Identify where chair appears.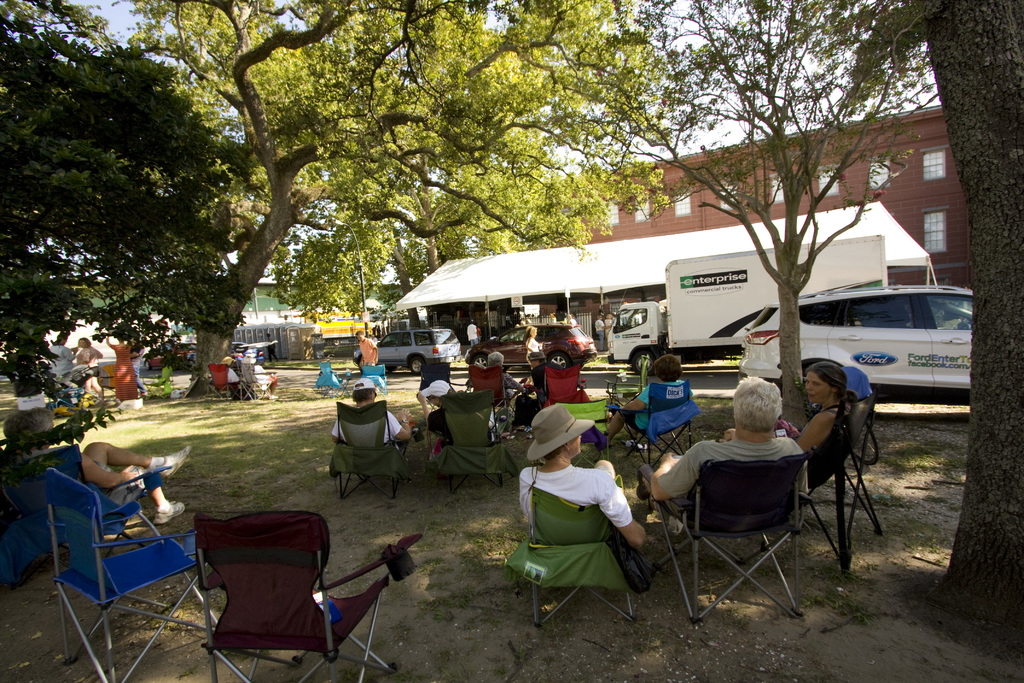
Appears at [516, 483, 640, 627].
